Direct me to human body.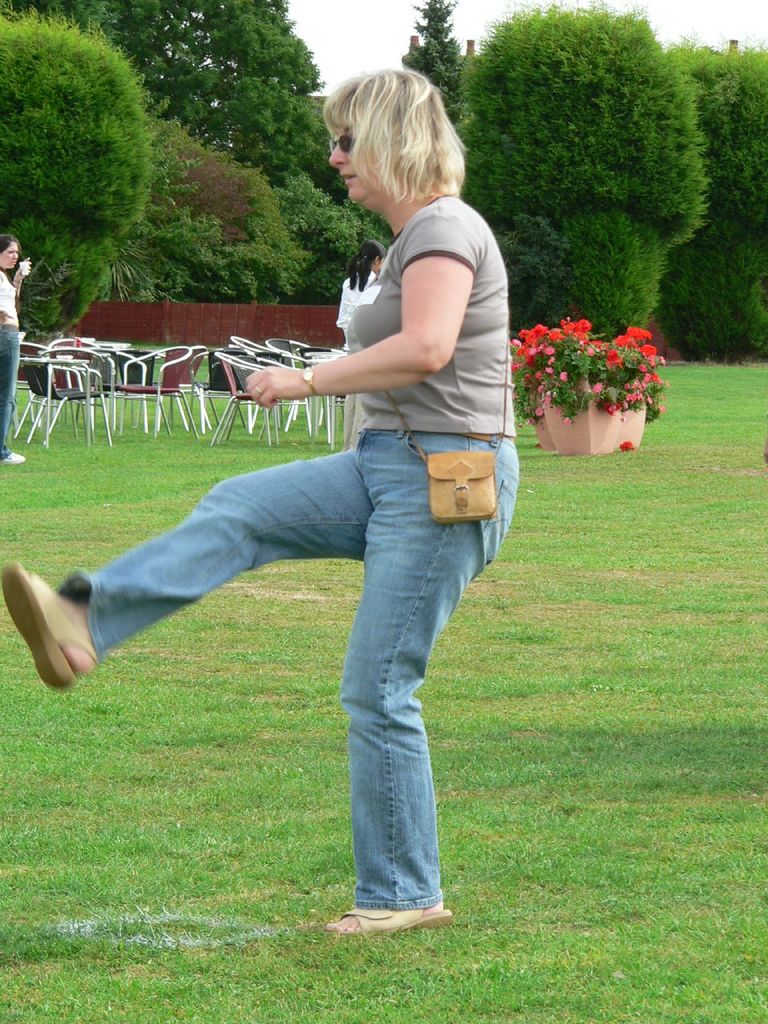
Direction: Rect(0, 235, 38, 478).
